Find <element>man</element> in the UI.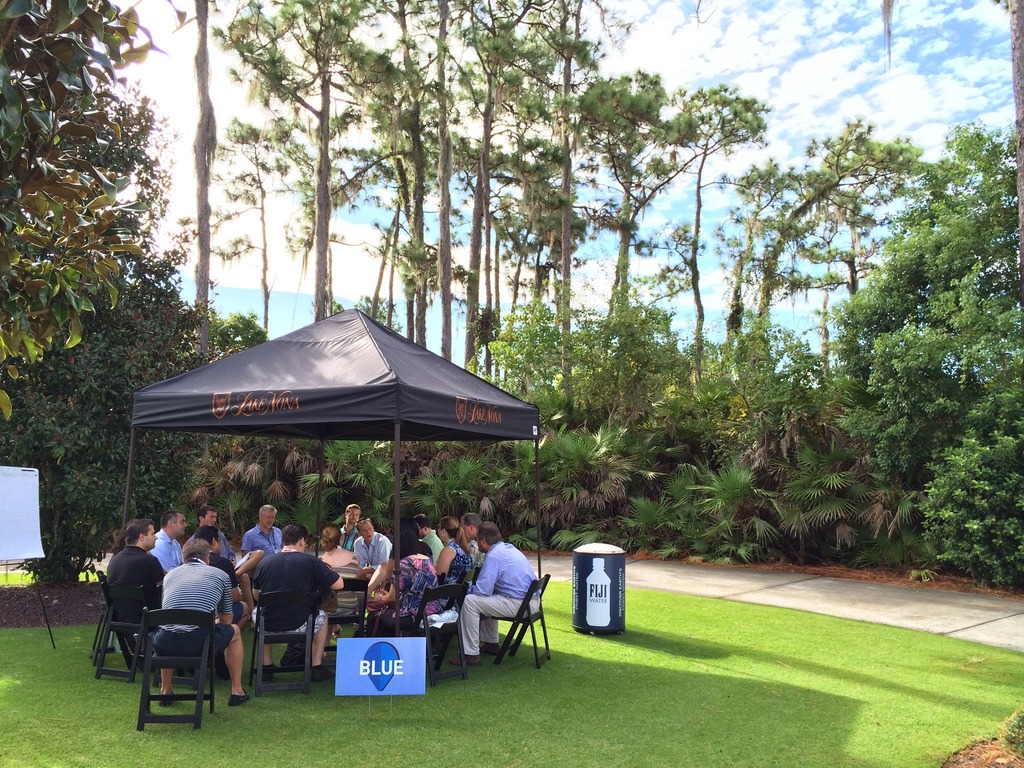
UI element at box=[461, 512, 486, 568].
